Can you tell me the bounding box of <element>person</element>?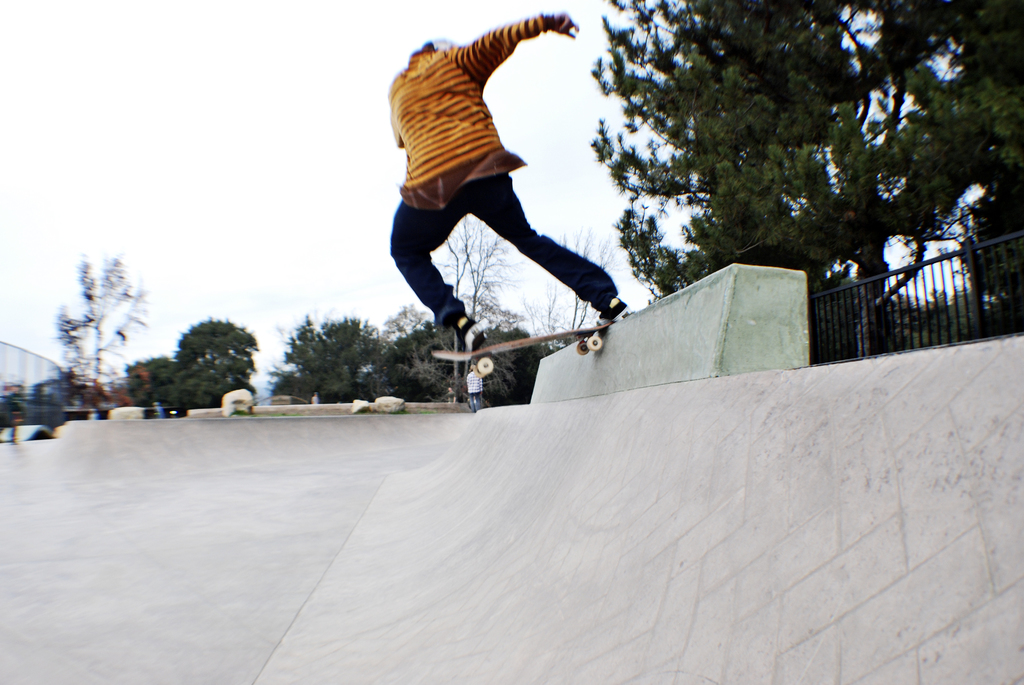
<box>467,366,483,412</box>.
